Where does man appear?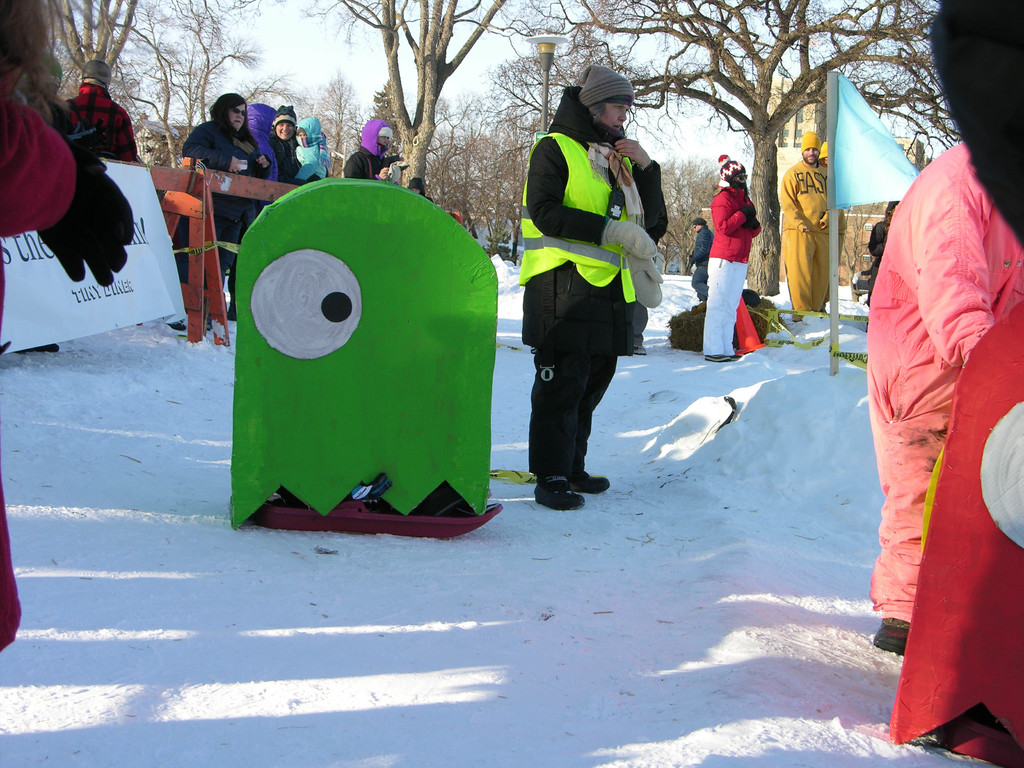
Appears at x1=778 y1=129 x2=834 y2=317.
